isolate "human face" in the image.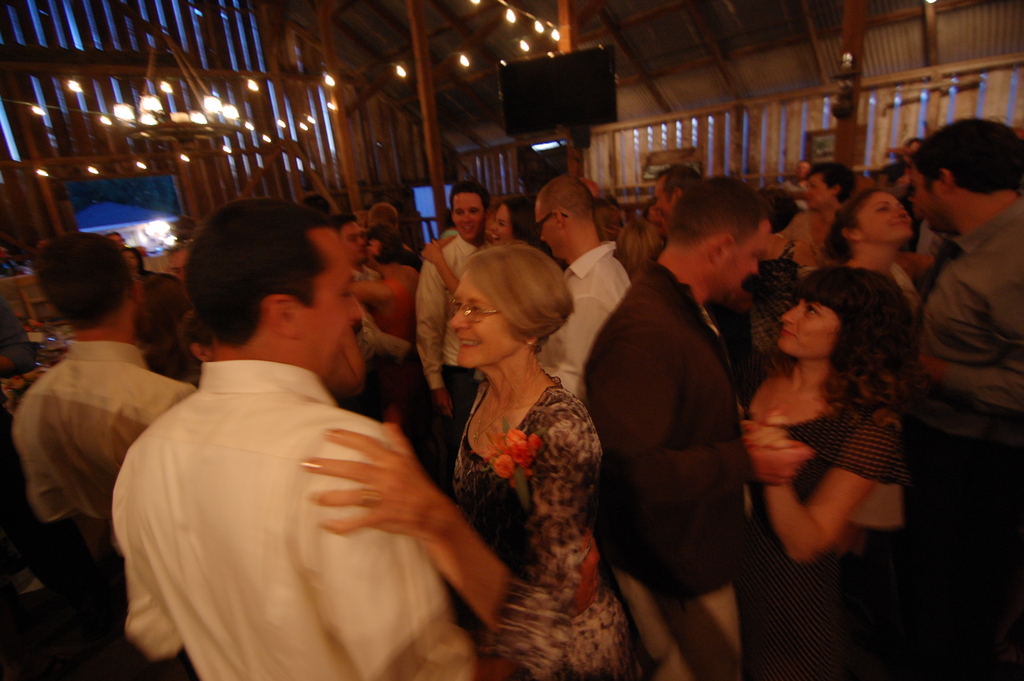
Isolated region: (780, 300, 837, 360).
